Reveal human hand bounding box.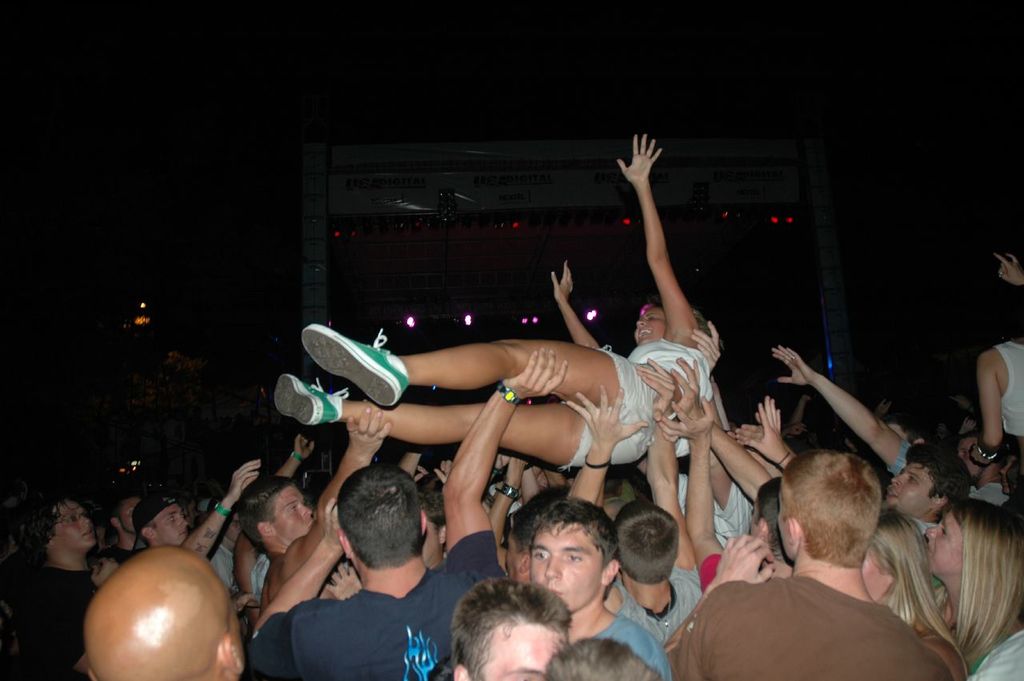
Revealed: [left=615, top=128, right=676, bottom=206].
